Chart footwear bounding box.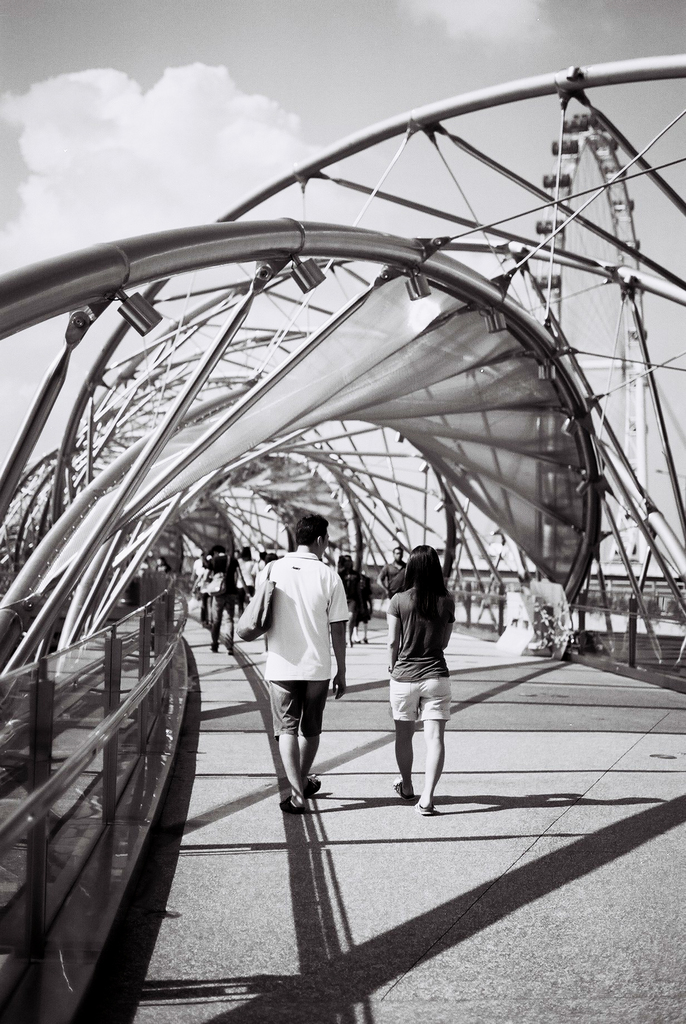
Charted: (left=355, top=636, right=359, bottom=643).
